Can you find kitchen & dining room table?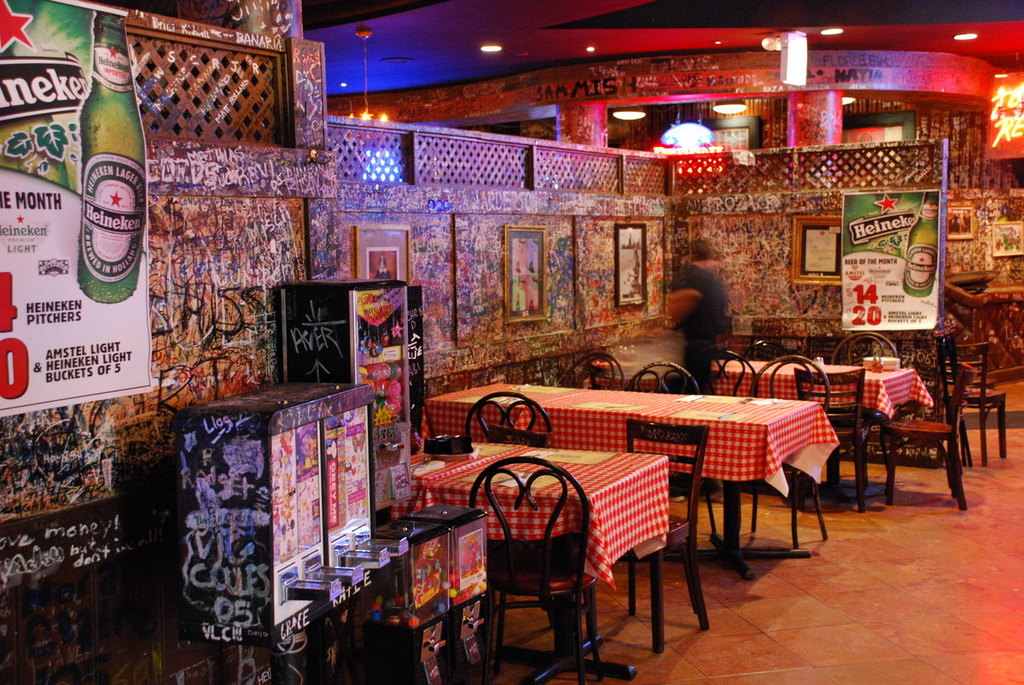
Yes, bounding box: (left=468, top=371, right=842, bottom=632).
